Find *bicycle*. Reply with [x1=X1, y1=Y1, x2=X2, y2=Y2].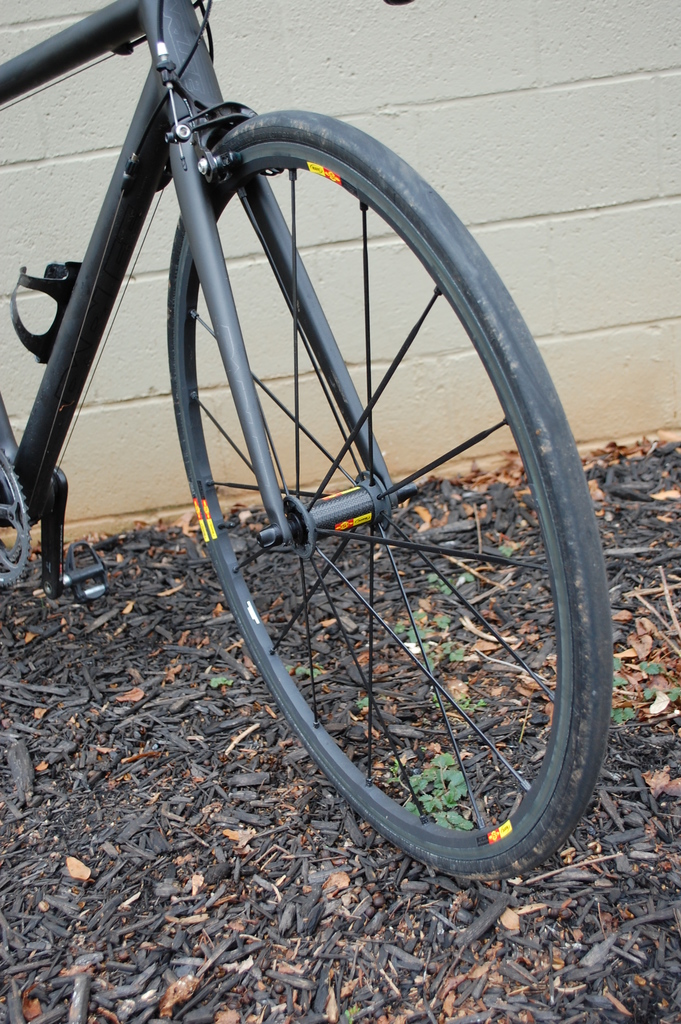
[x1=0, y1=0, x2=680, y2=881].
